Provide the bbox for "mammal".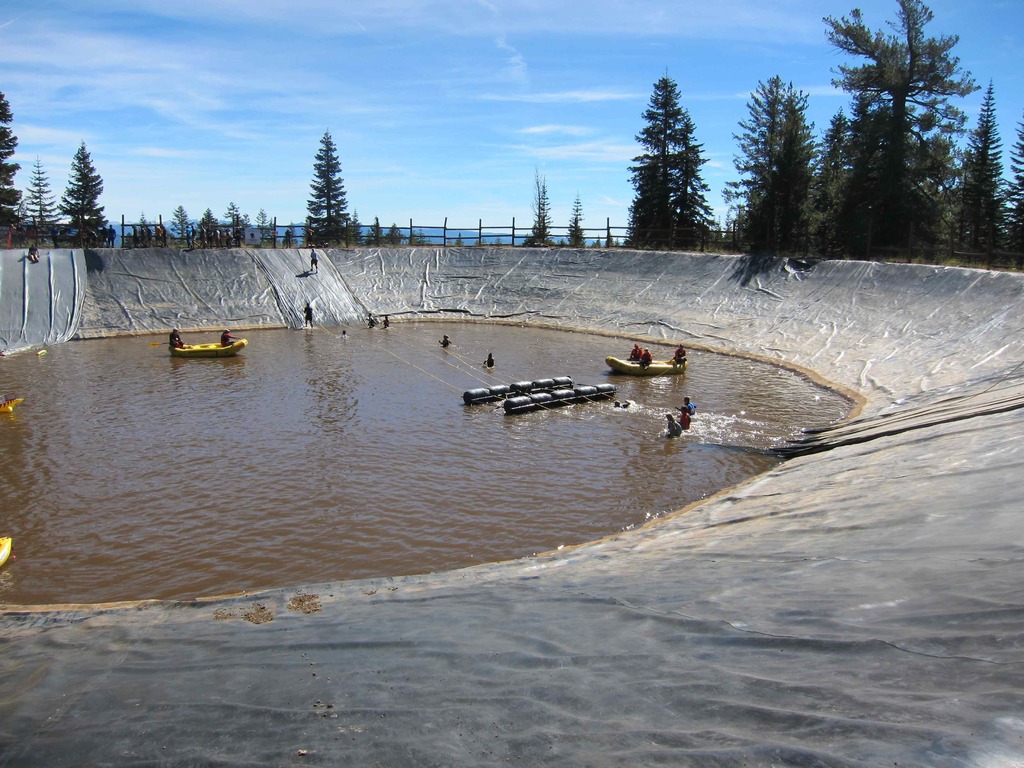
crop(106, 226, 116, 250).
